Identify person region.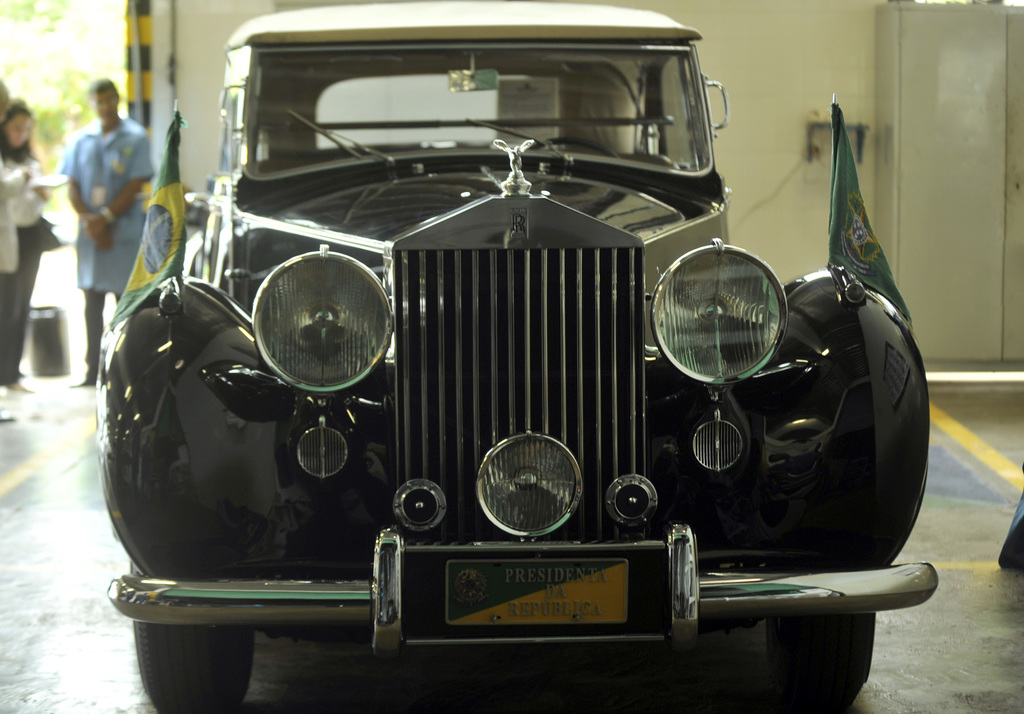
Region: locate(0, 95, 58, 395).
